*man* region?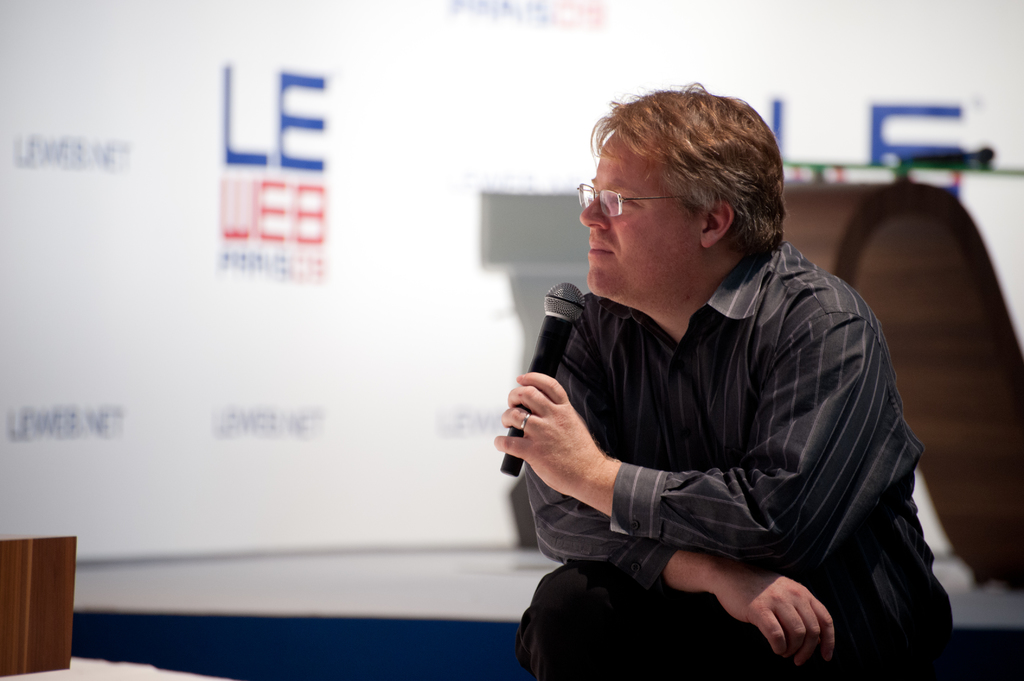
bbox(493, 77, 956, 680)
